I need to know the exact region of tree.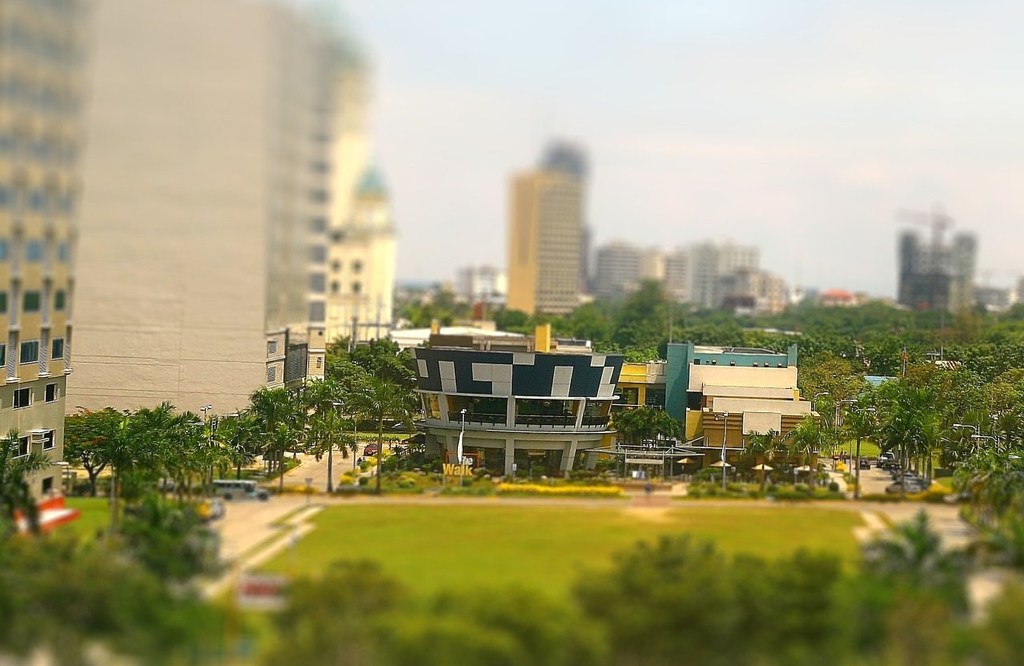
Region: rect(233, 381, 311, 491).
